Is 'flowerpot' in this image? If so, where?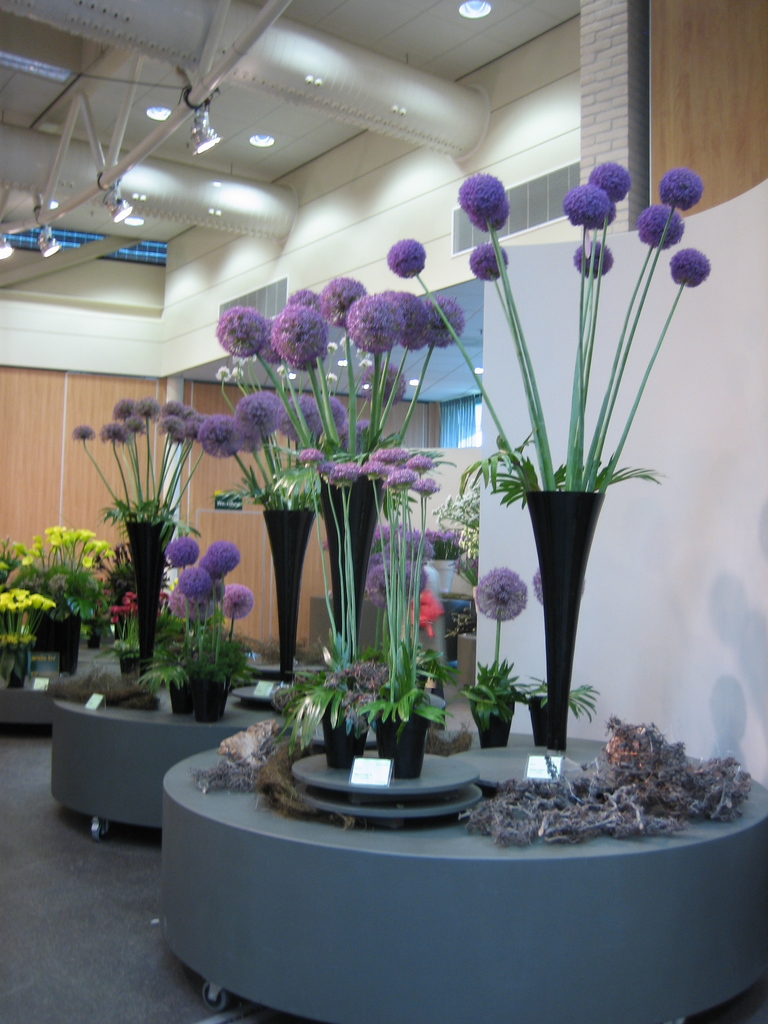
Yes, at locate(118, 648, 141, 676).
